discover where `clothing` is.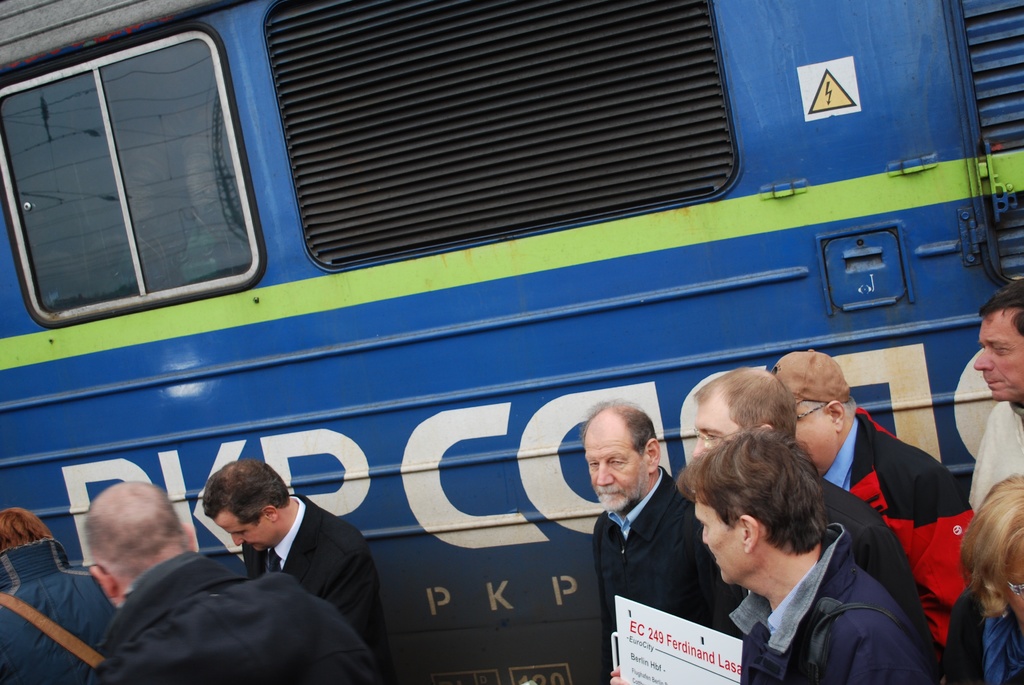
Discovered at x1=722, y1=476, x2=938, y2=654.
